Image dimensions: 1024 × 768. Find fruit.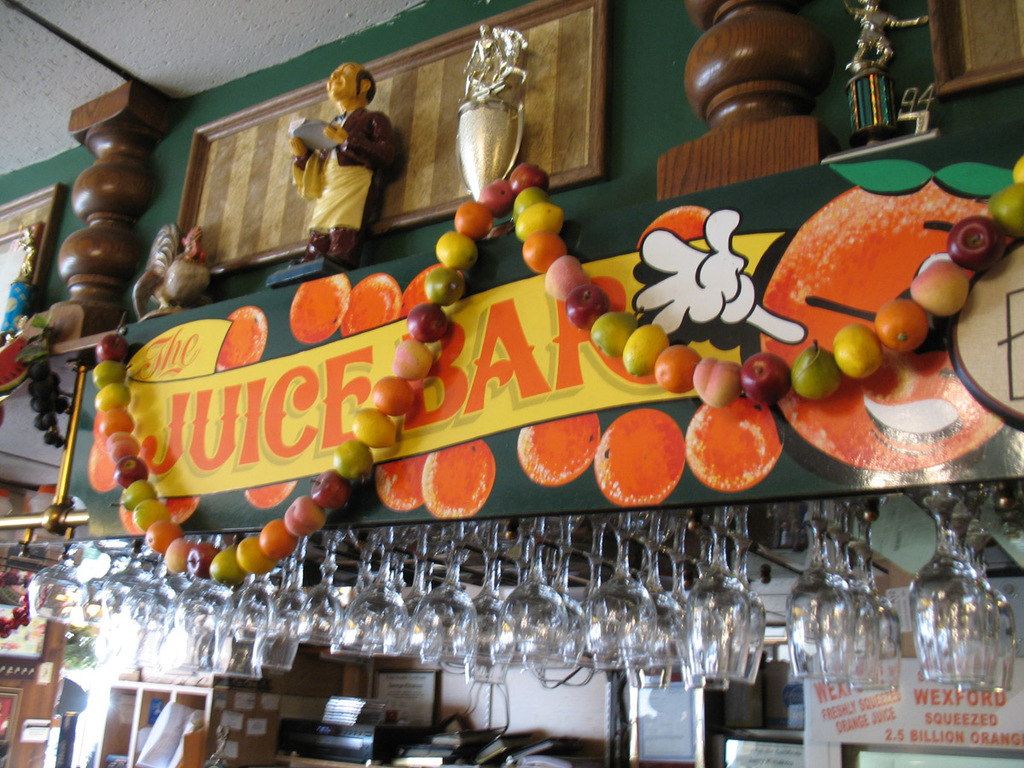
(404,264,466,317).
